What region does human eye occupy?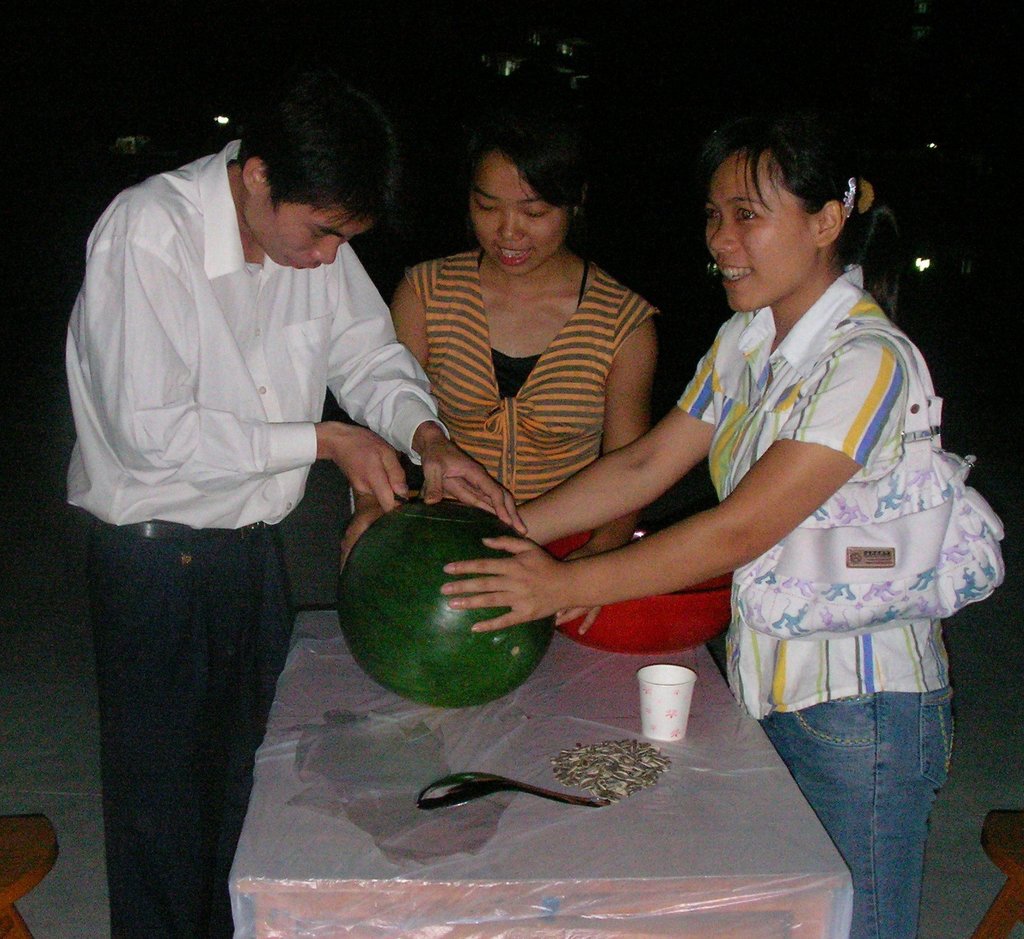
520 200 549 220.
